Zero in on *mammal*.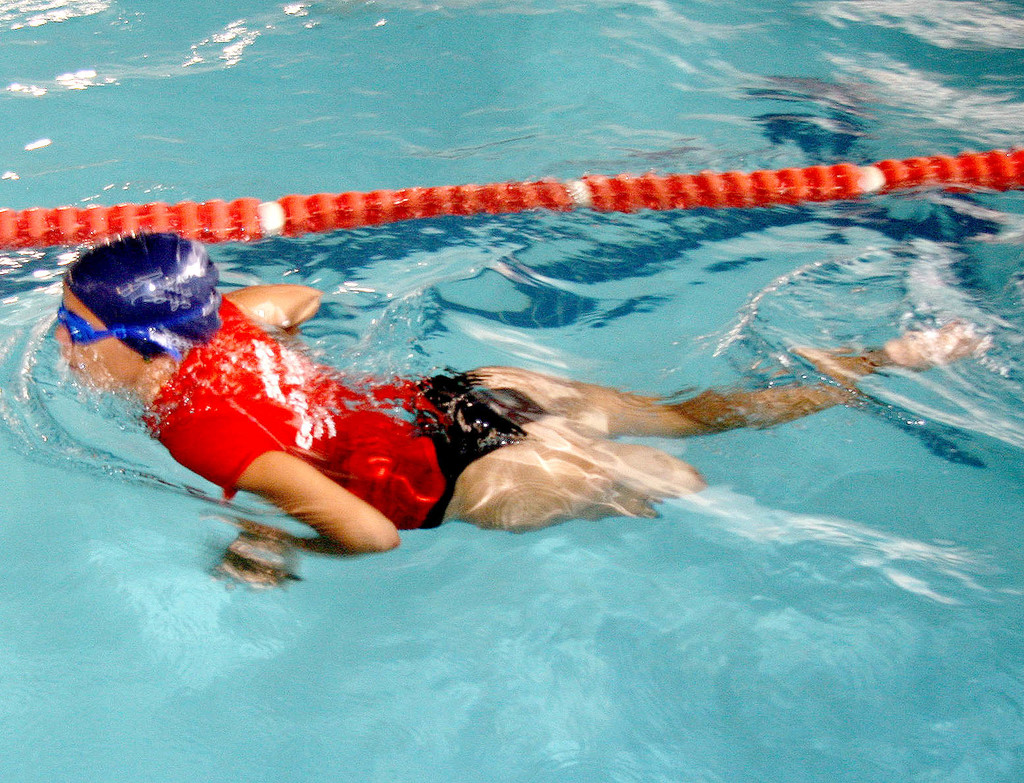
Zeroed in: 57, 231, 989, 572.
